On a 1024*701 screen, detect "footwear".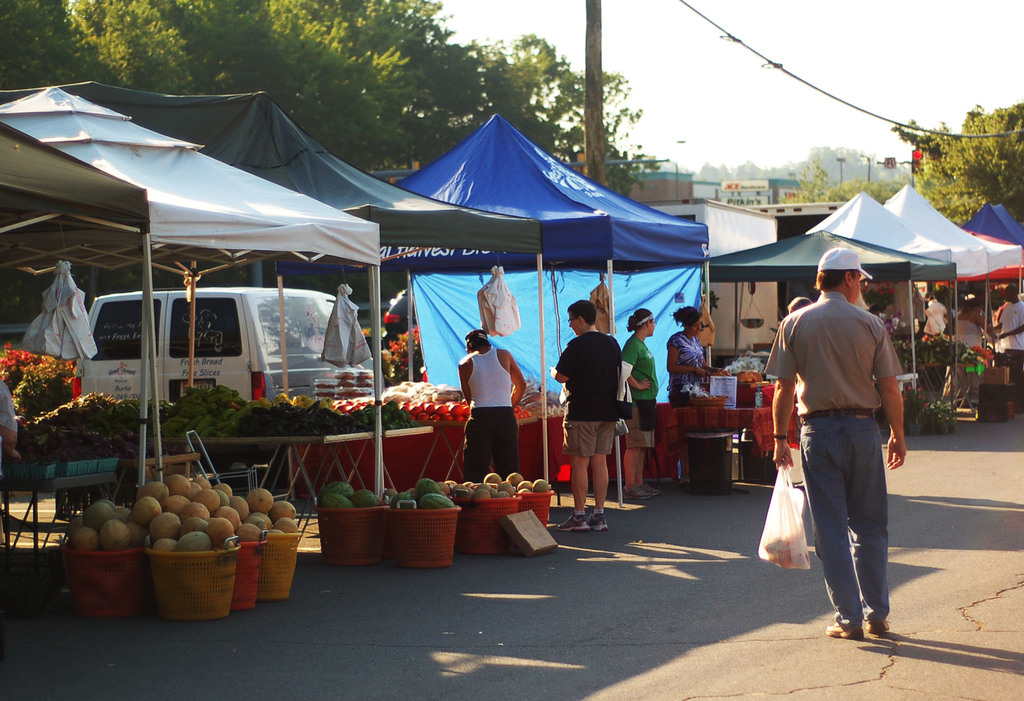
region(870, 614, 891, 636).
